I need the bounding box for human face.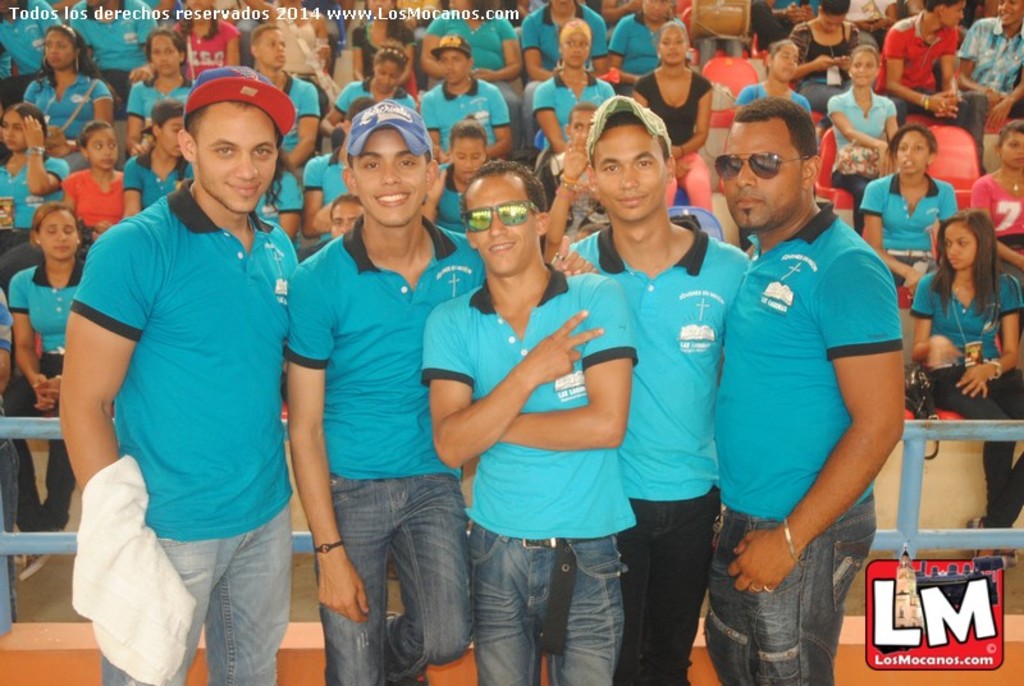
Here it is: [1000, 127, 1023, 169].
